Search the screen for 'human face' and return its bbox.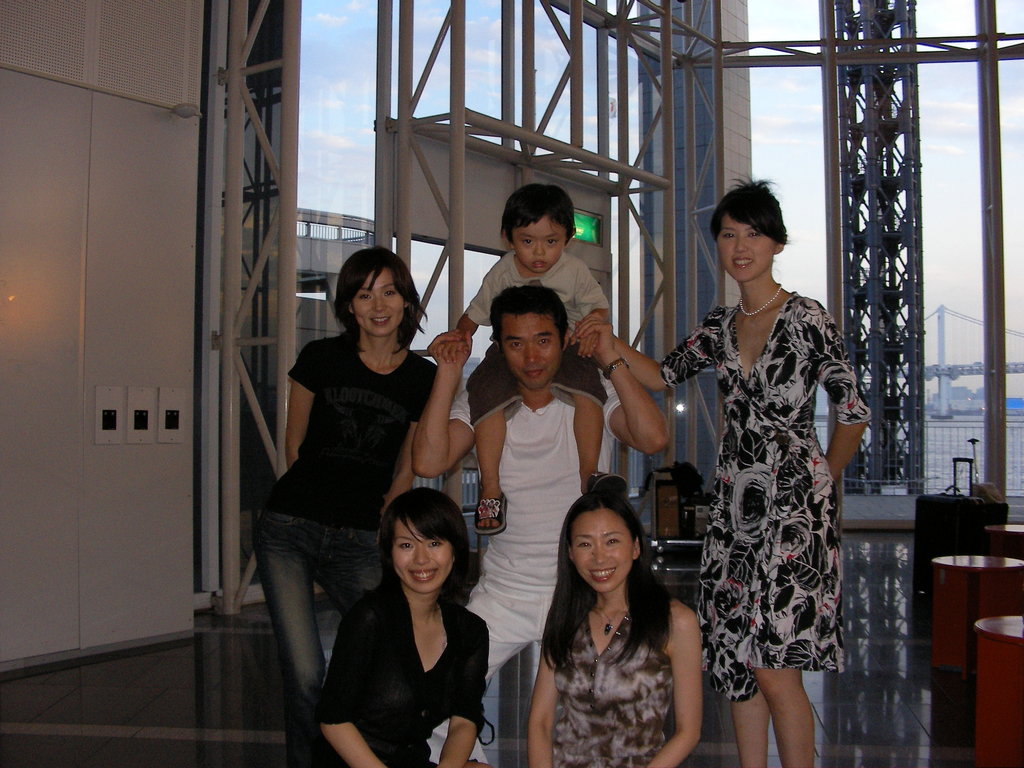
Found: x1=394, y1=520, x2=456, y2=589.
